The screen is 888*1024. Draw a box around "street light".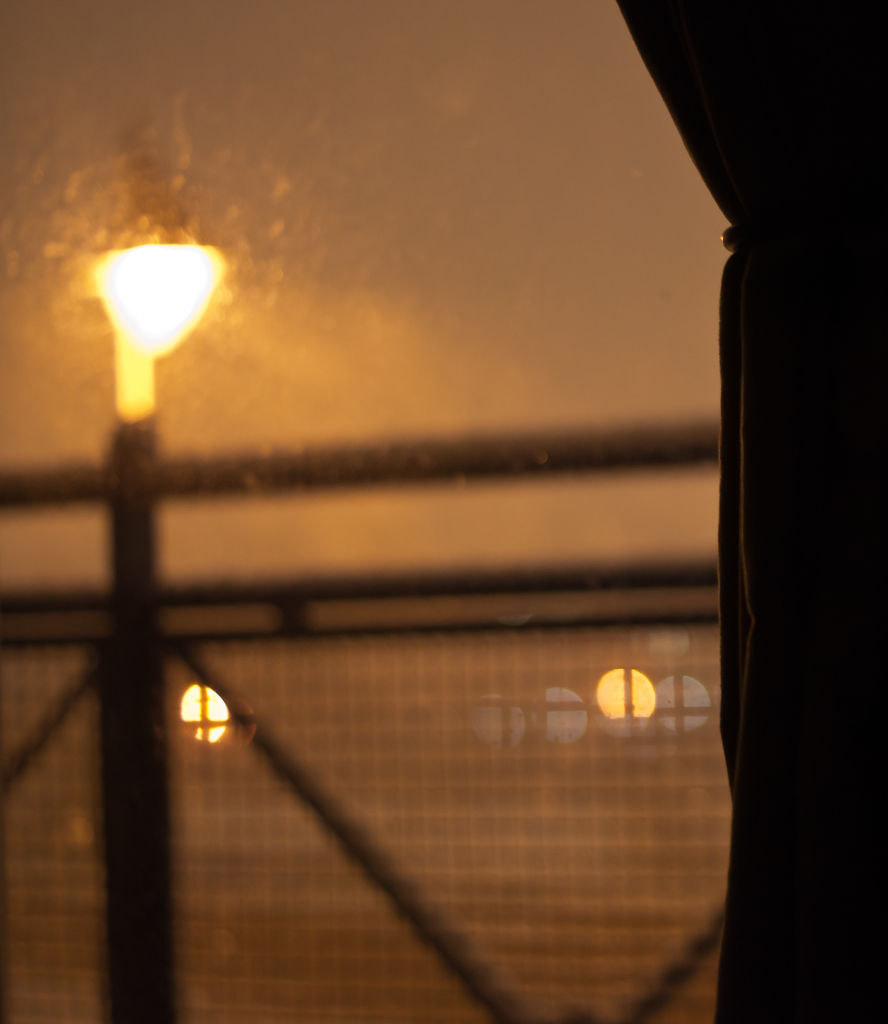
pyautogui.locateOnScreen(38, 224, 260, 911).
